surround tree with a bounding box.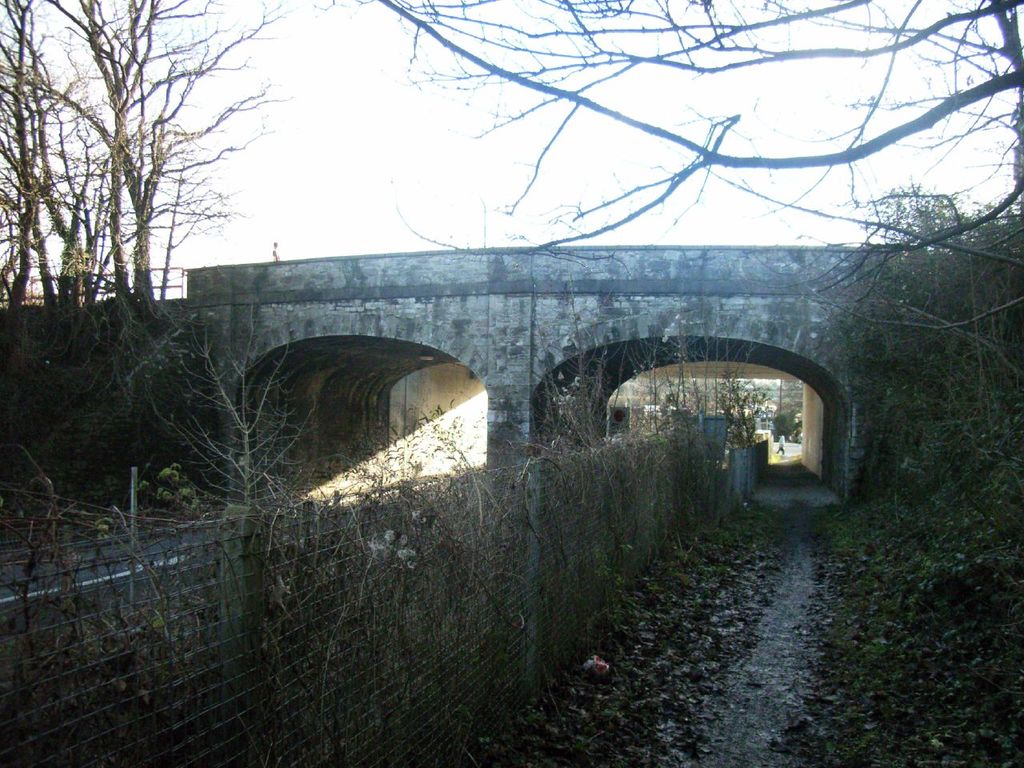
[352, 0, 1023, 426].
